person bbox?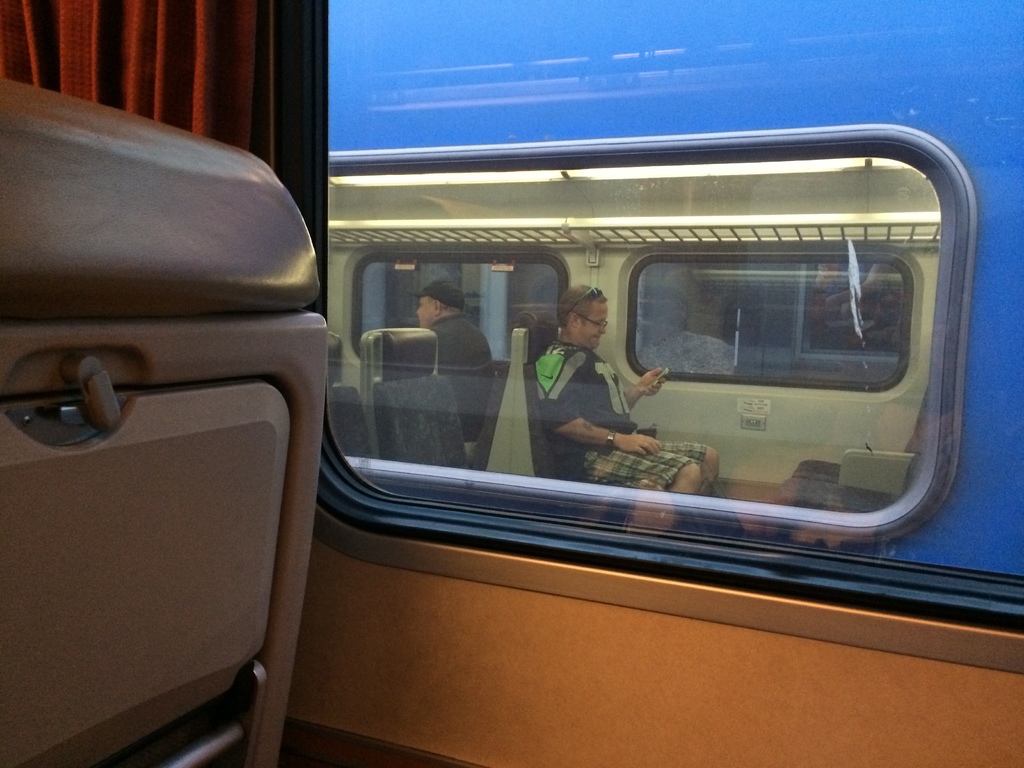
box(390, 271, 501, 447)
